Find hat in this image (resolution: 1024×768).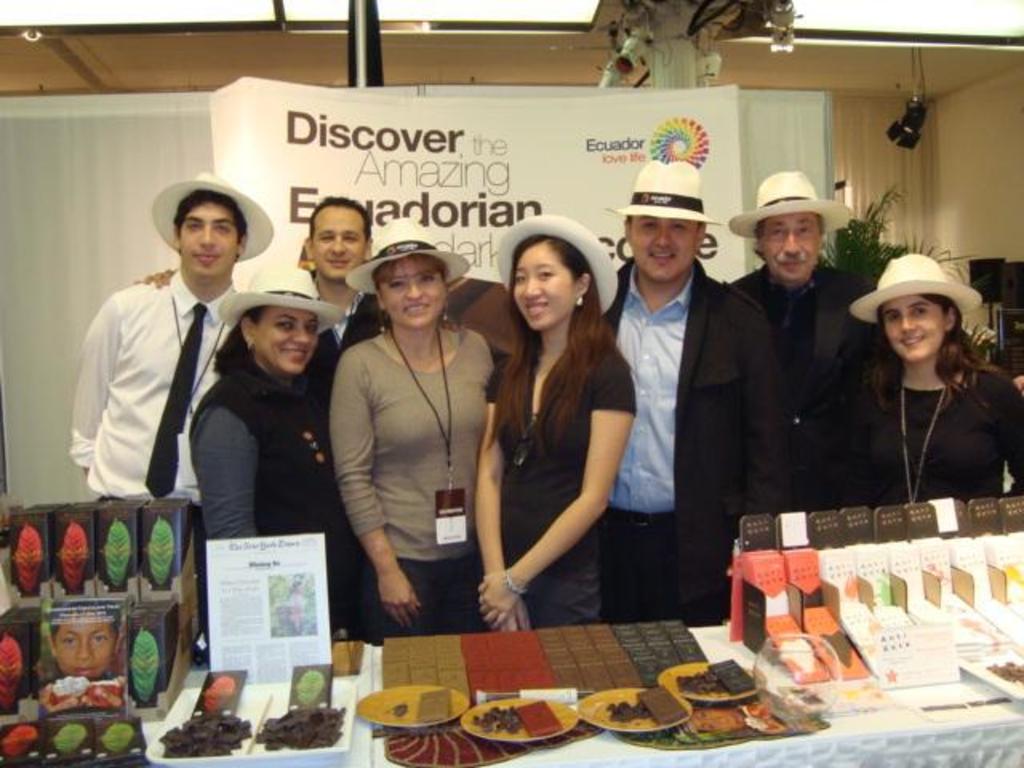
[left=730, top=166, right=853, bottom=240].
